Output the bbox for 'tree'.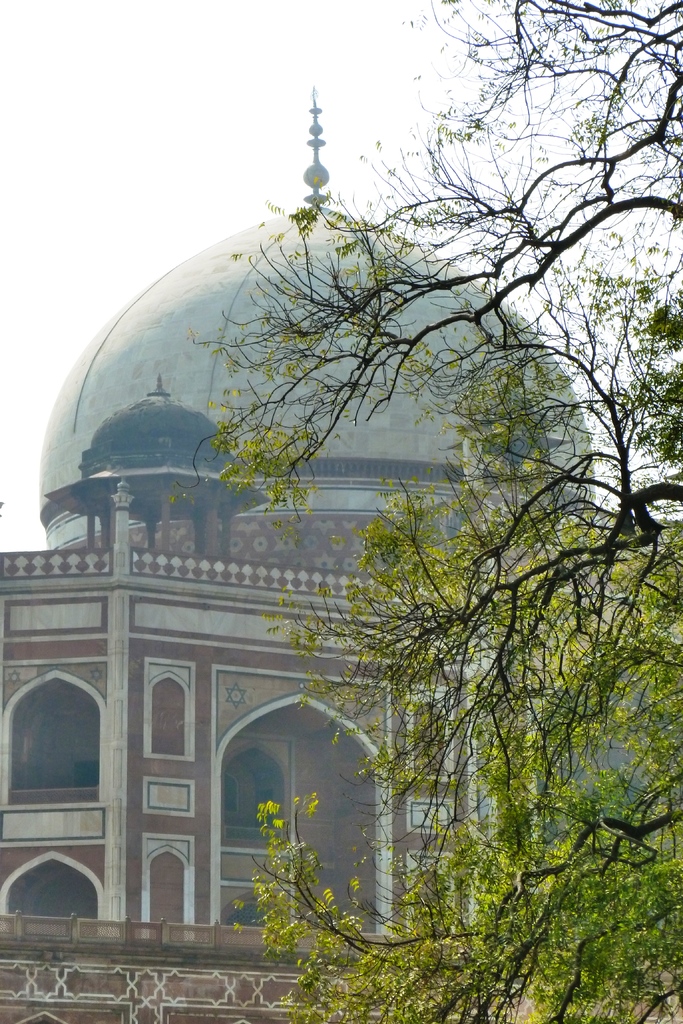
172:0:682:1023.
